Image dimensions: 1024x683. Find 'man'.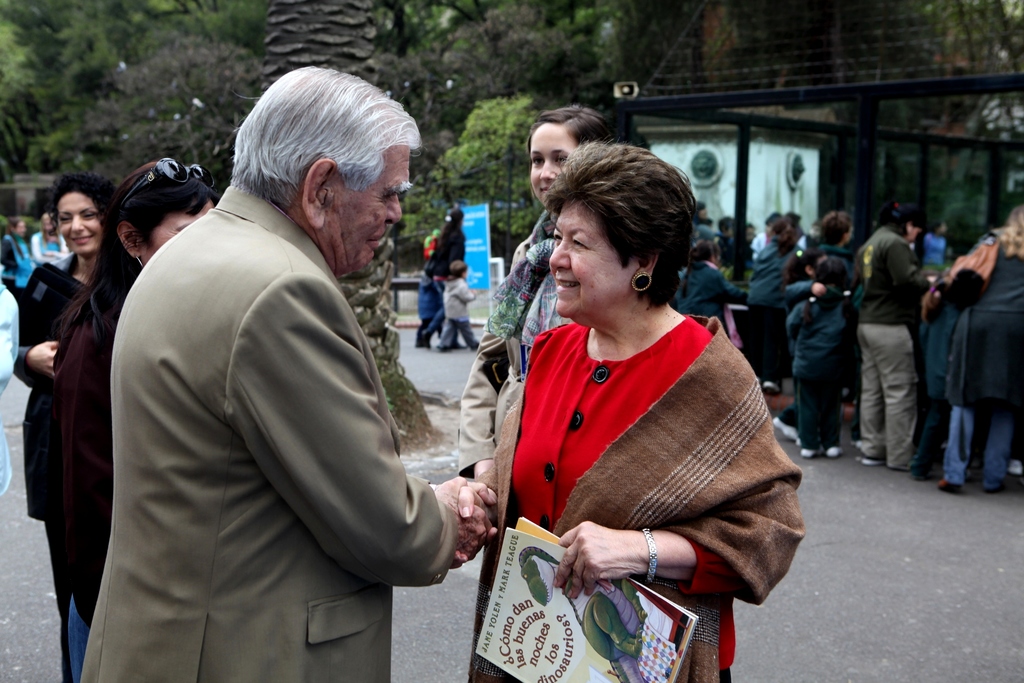
[81,61,509,682].
